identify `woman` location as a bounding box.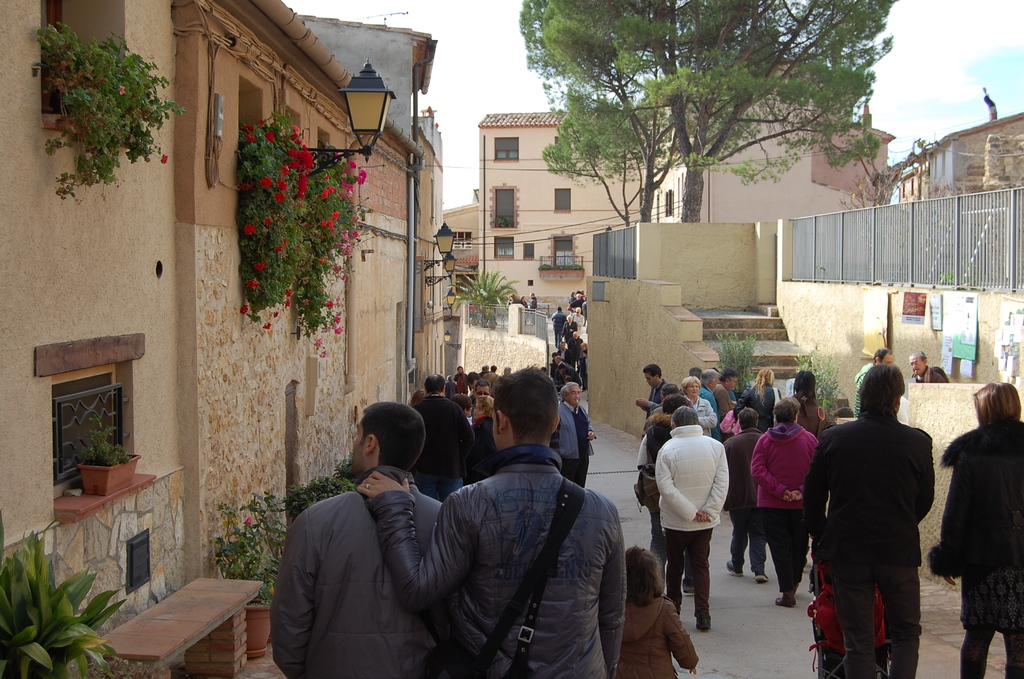
box=[468, 393, 495, 483].
